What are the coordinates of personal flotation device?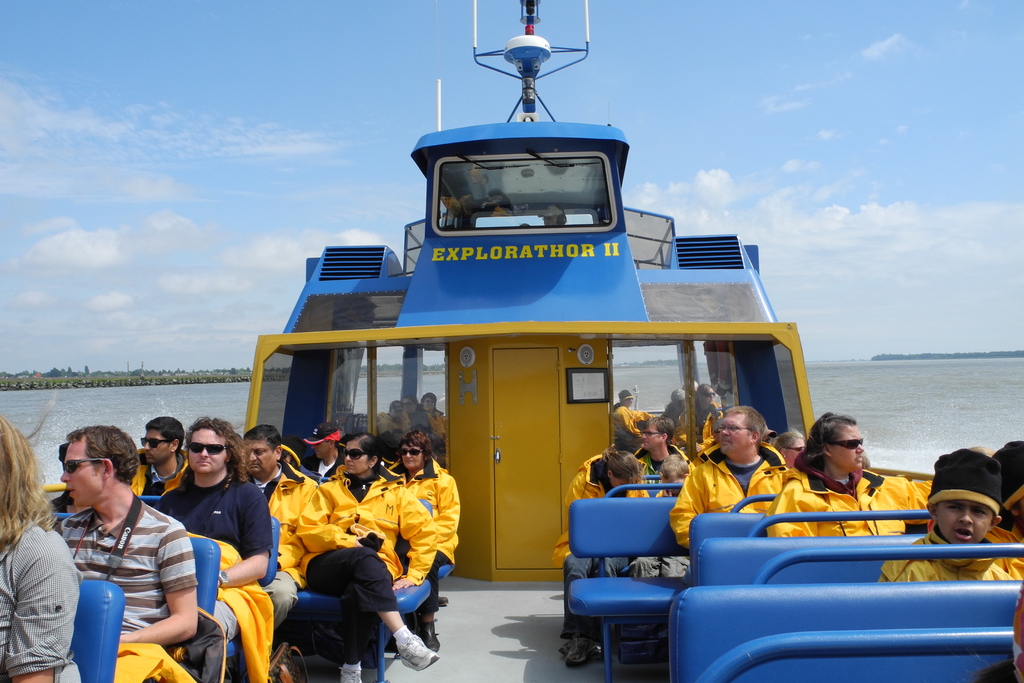
<region>384, 457, 464, 582</region>.
